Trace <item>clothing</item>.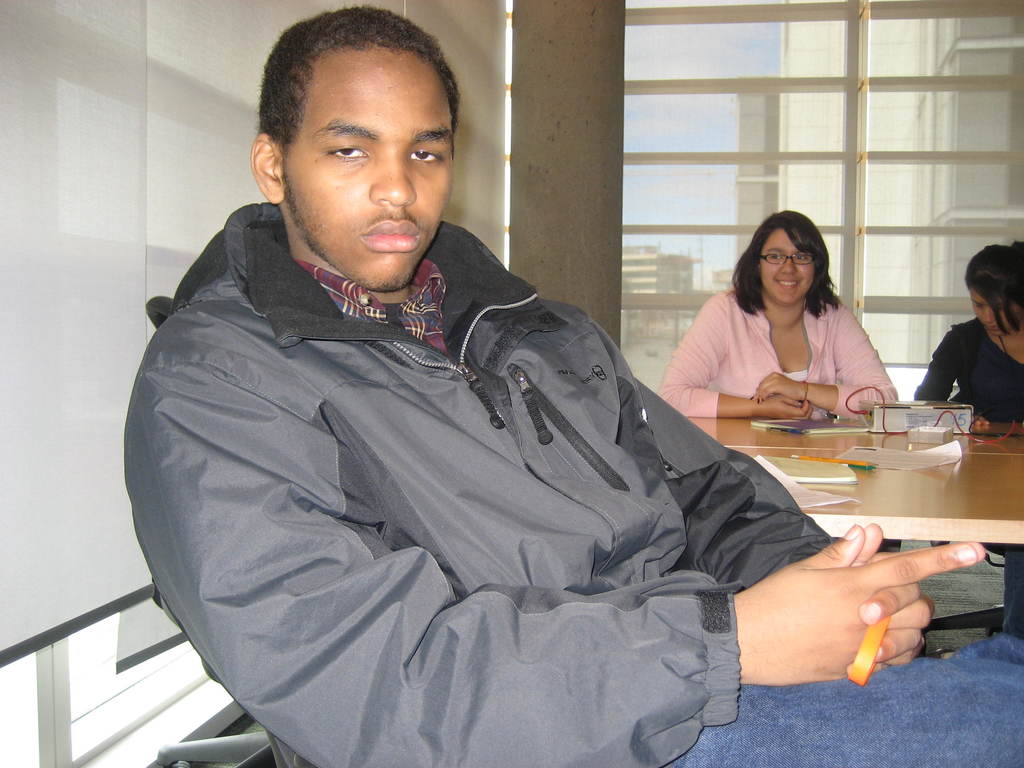
Traced to locate(913, 317, 1023, 433).
